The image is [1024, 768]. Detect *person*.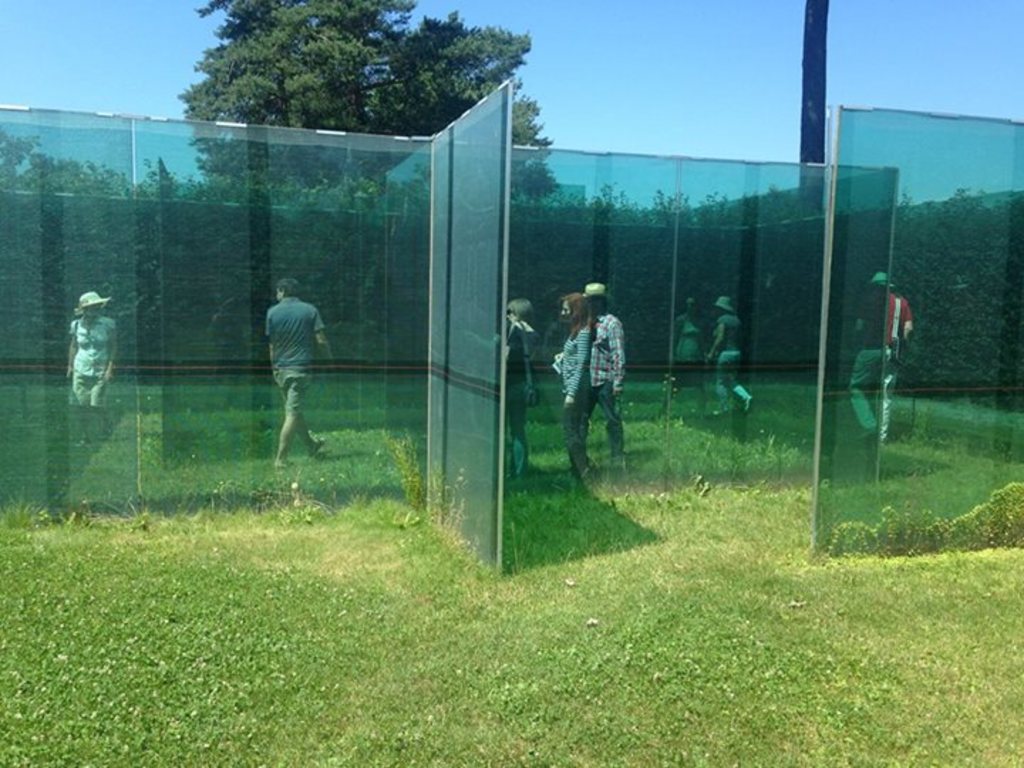
Detection: <region>583, 280, 626, 475</region>.
